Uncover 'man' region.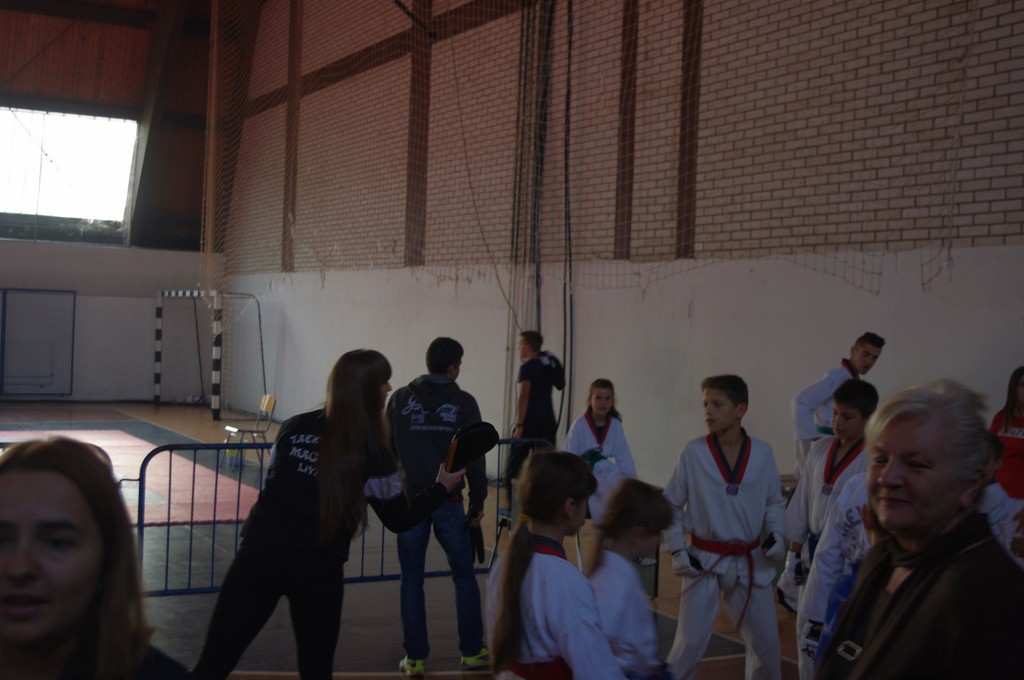
Uncovered: 792/331/888/466.
